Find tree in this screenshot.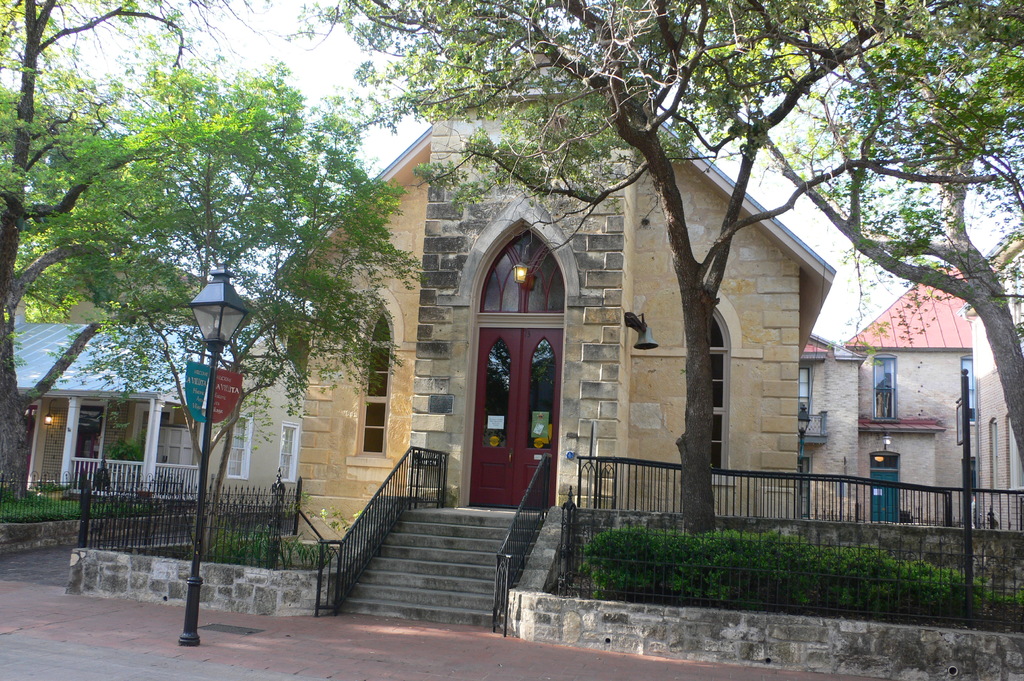
The bounding box for tree is 308, 0, 1023, 563.
